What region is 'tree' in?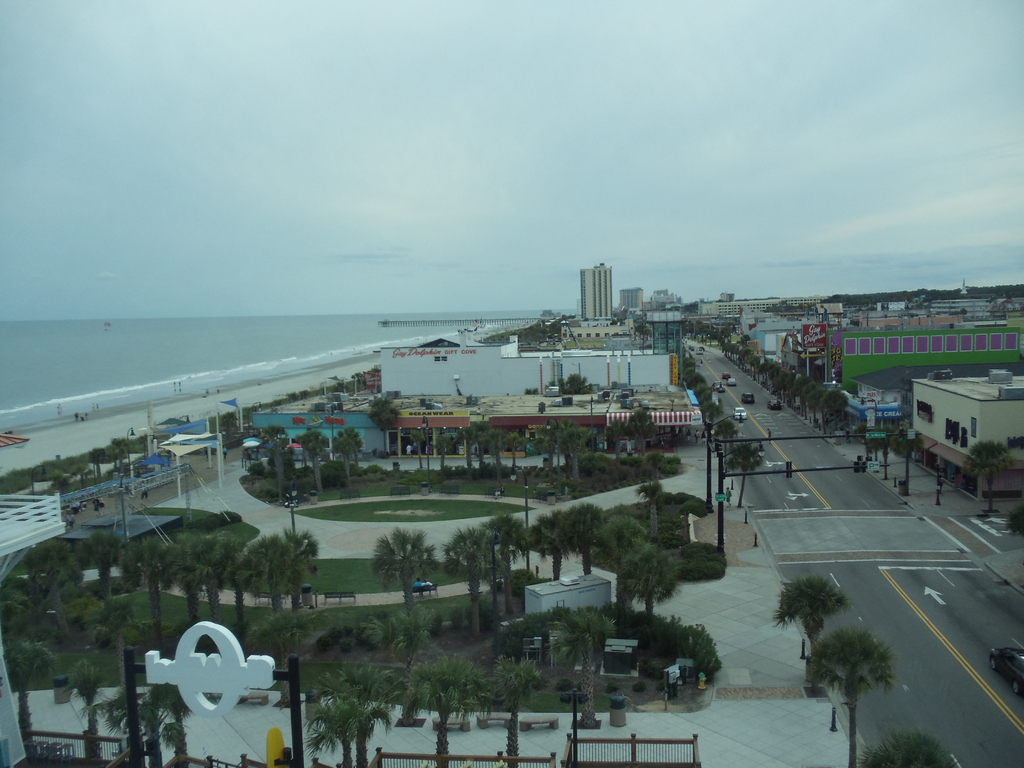
rect(218, 410, 242, 440).
